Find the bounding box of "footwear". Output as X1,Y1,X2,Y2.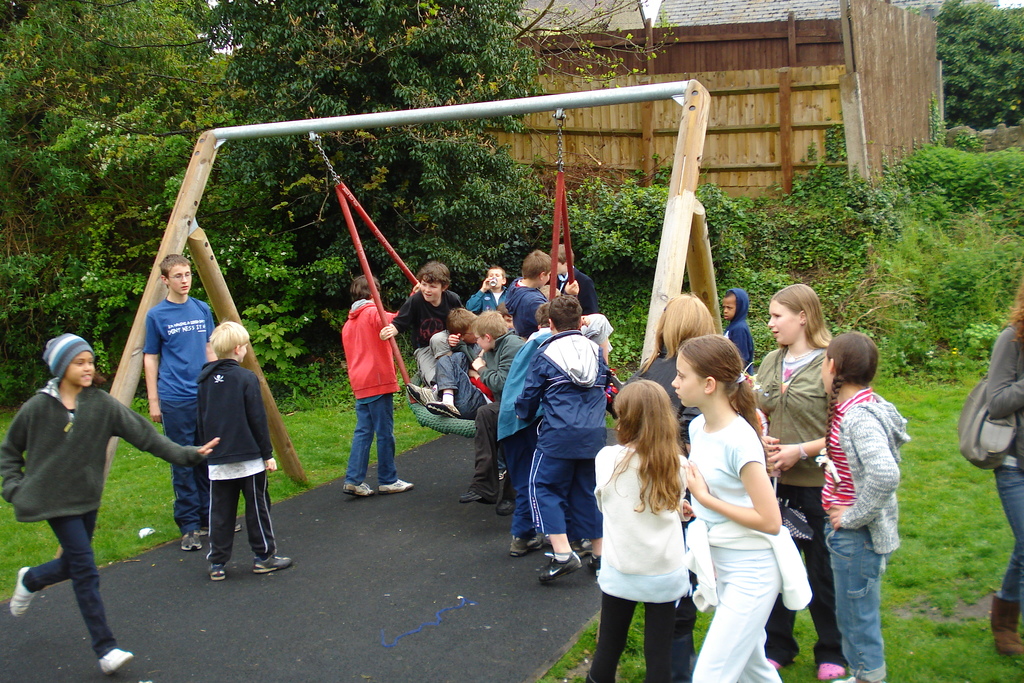
508,538,546,554.
